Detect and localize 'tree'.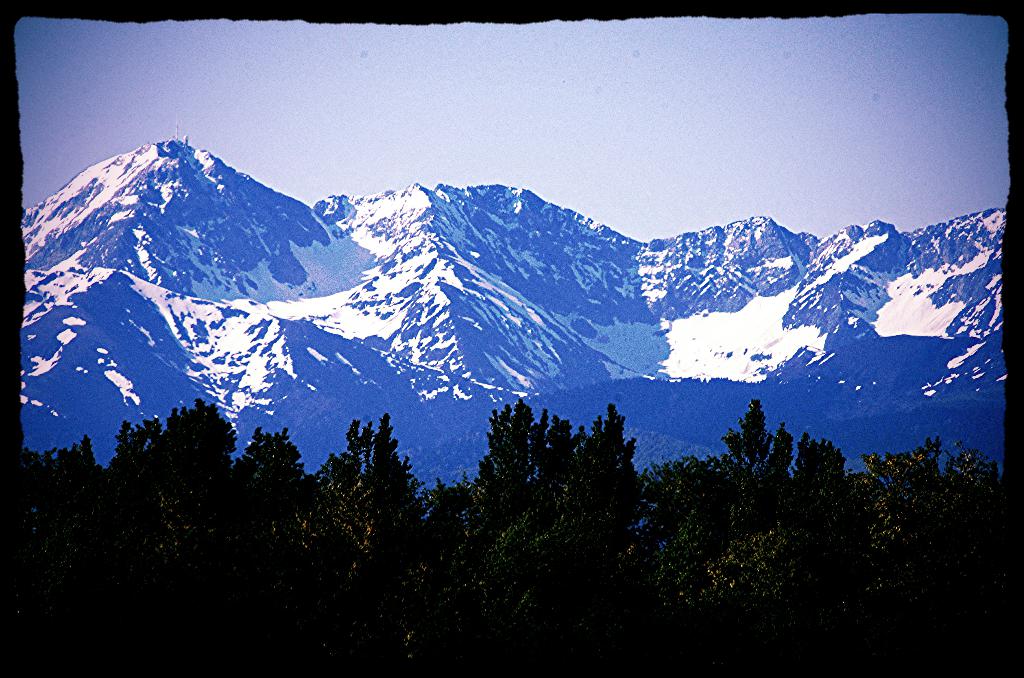
Localized at x1=307, y1=405, x2=415, y2=547.
